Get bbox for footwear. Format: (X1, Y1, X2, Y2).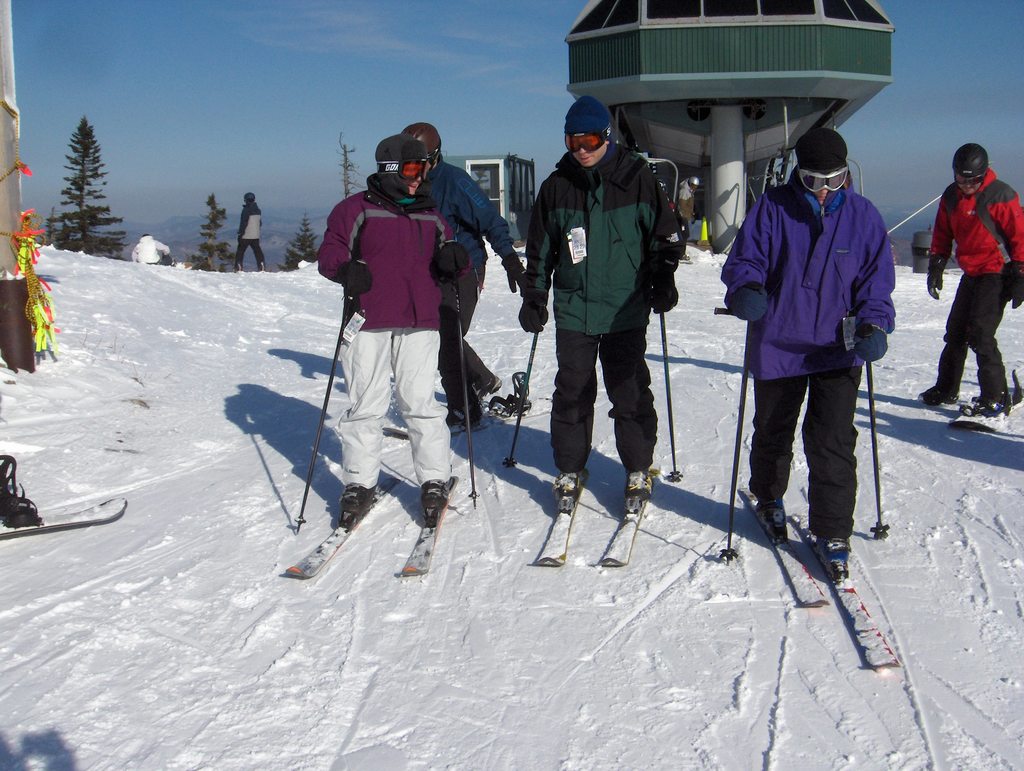
(447, 409, 484, 428).
